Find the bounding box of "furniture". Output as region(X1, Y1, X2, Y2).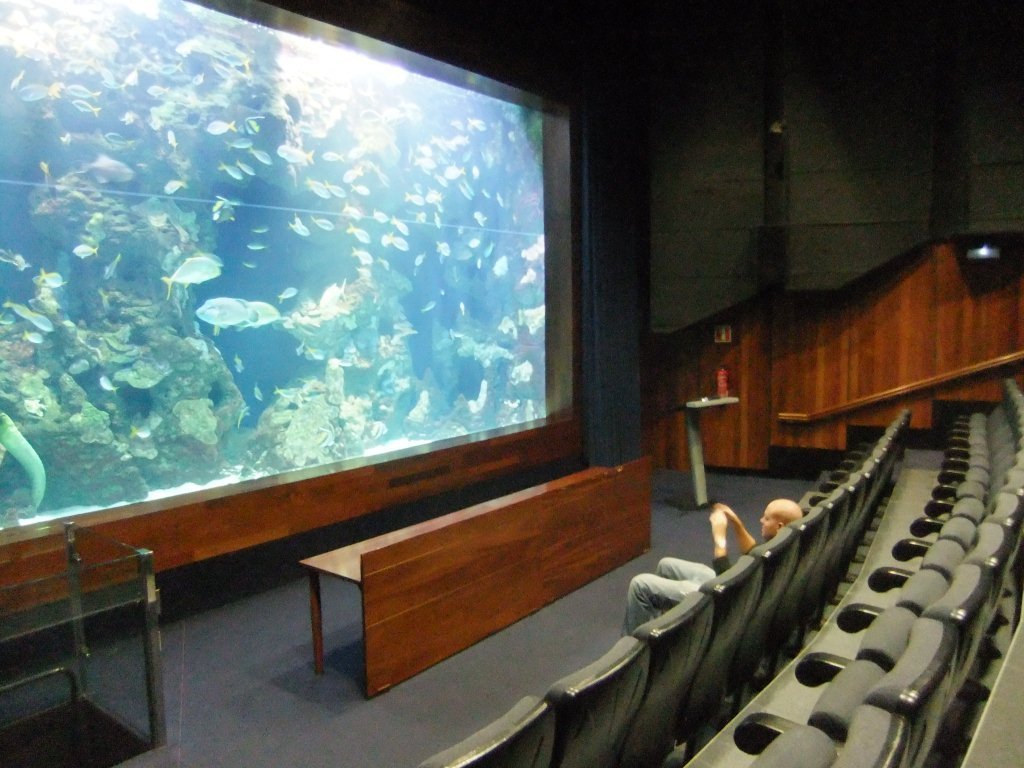
region(797, 618, 960, 760).
